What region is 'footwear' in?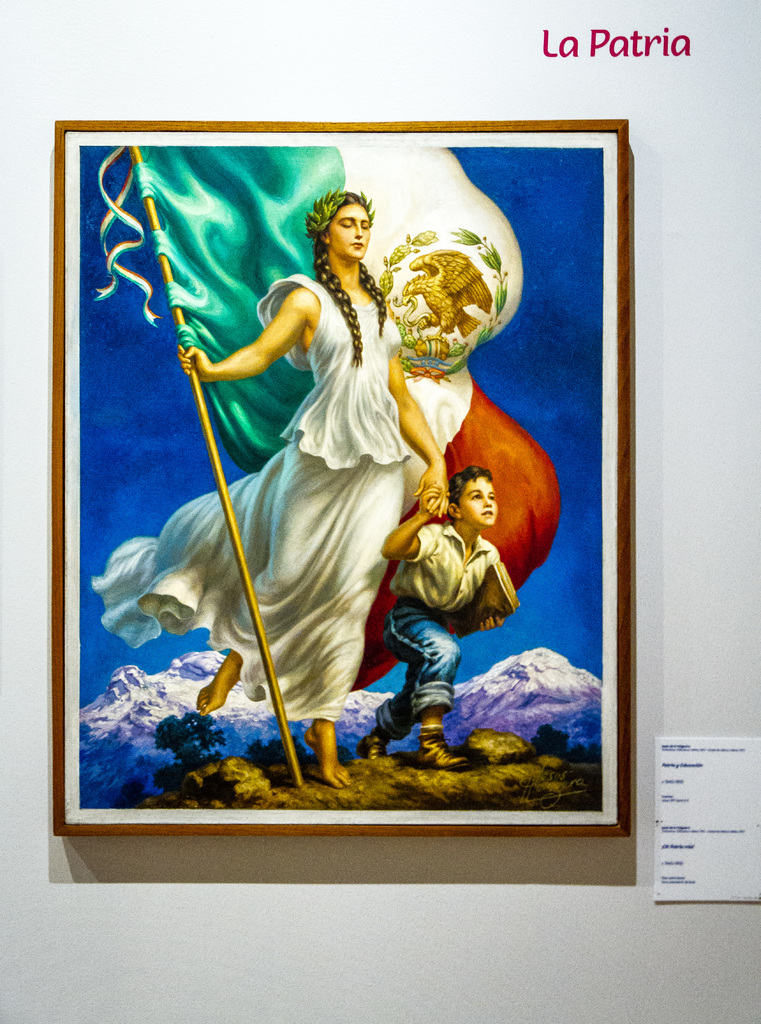
(x1=417, y1=723, x2=467, y2=767).
